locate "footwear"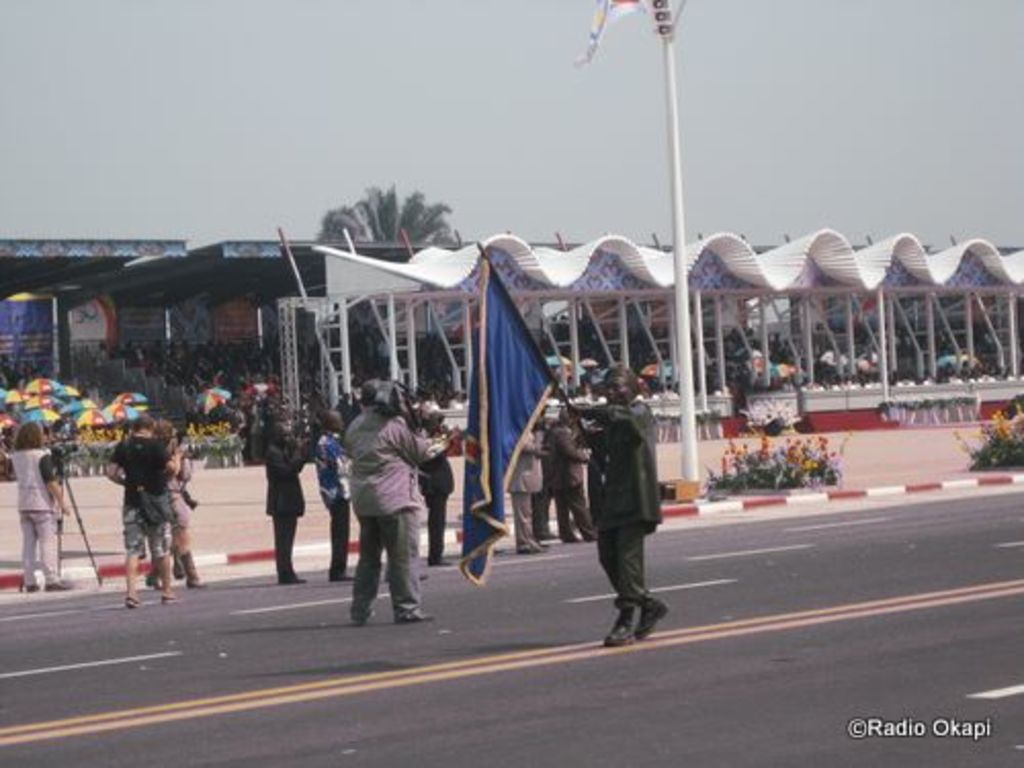
45 573 74 590
